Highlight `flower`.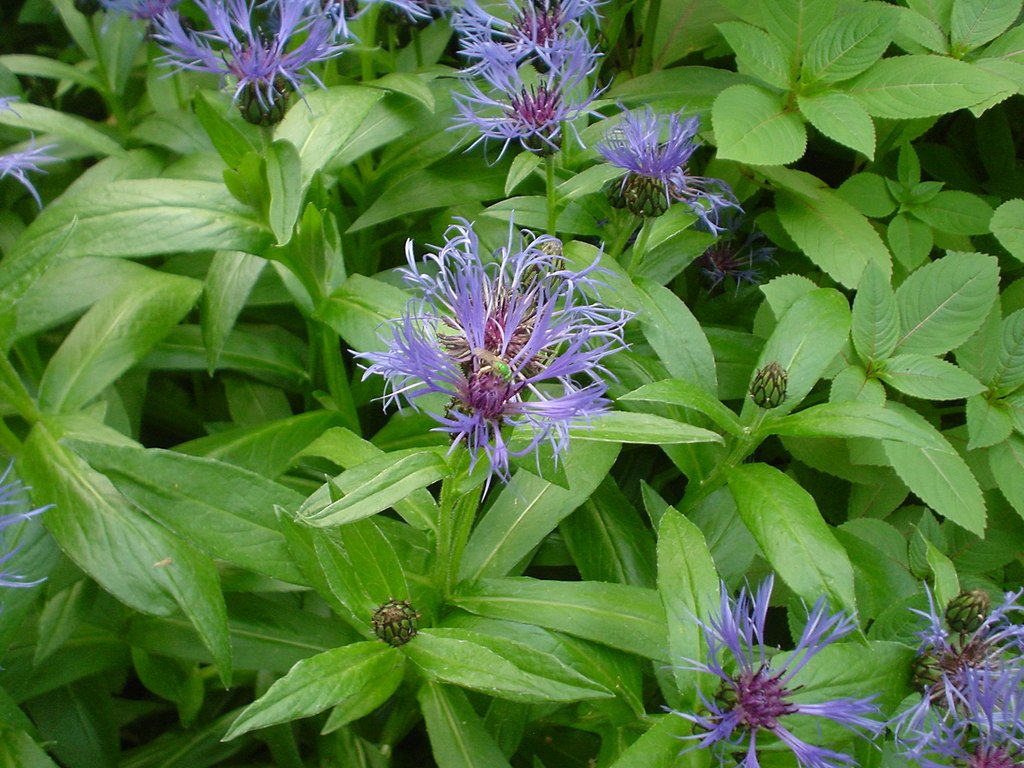
Highlighted region: (112, 0, 381, 111).
